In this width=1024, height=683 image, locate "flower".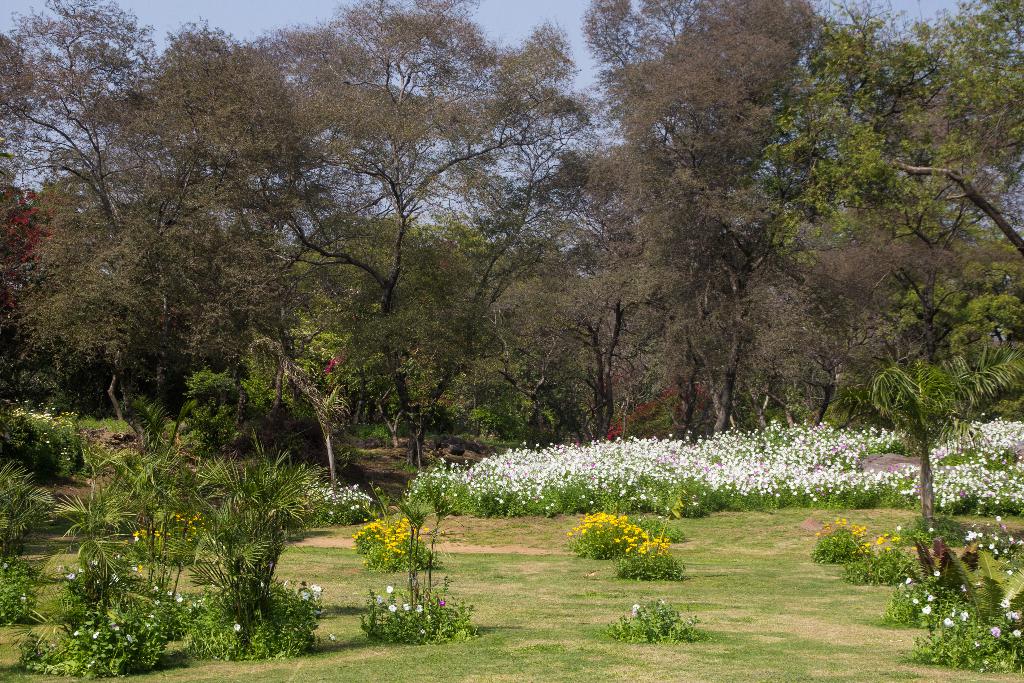
Bounding box: bbox=(79, 568, 83, 571).
